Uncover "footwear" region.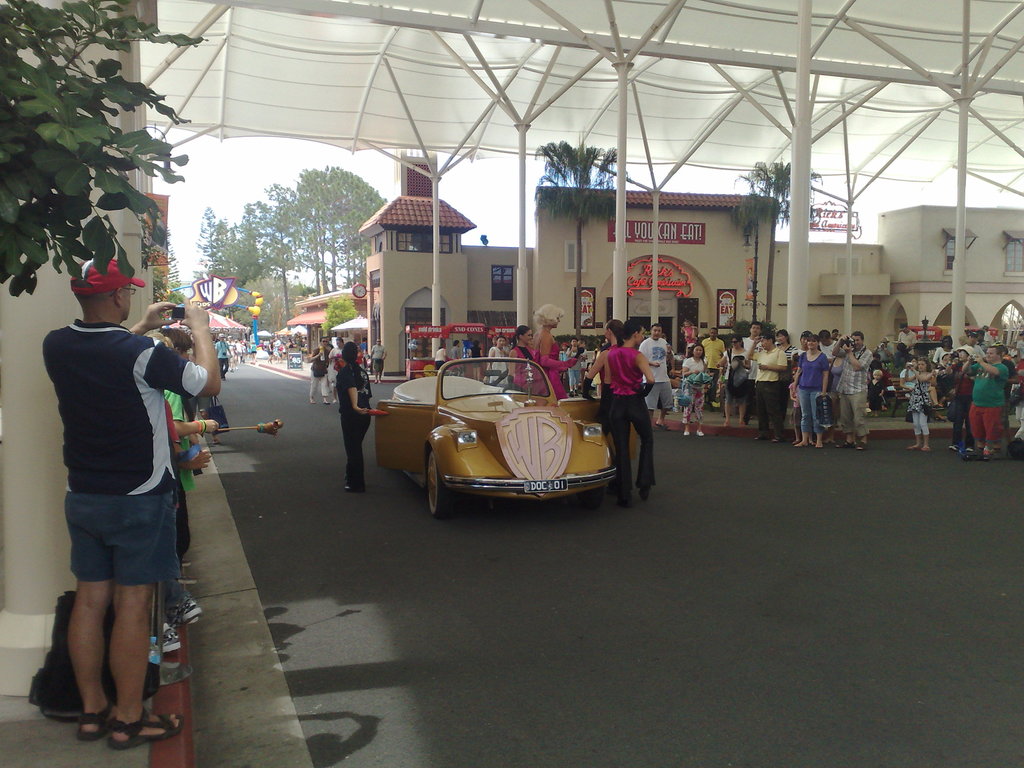
Uncovered: x1=106 y1=703 x2=184 y2=750.
